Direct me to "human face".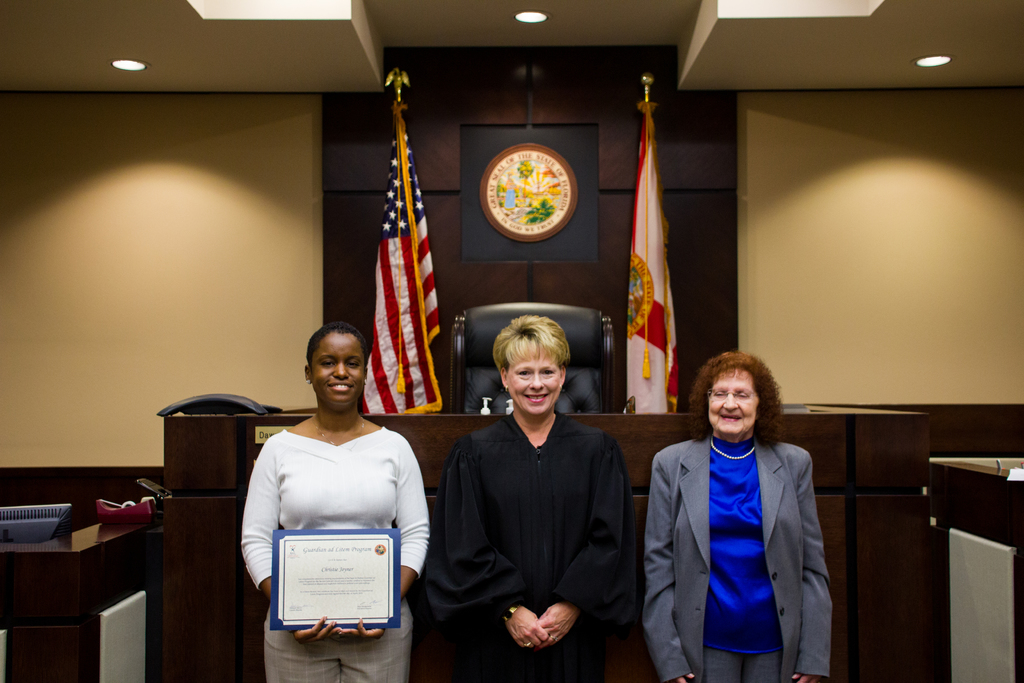
Direction: [305,336,362,418].
